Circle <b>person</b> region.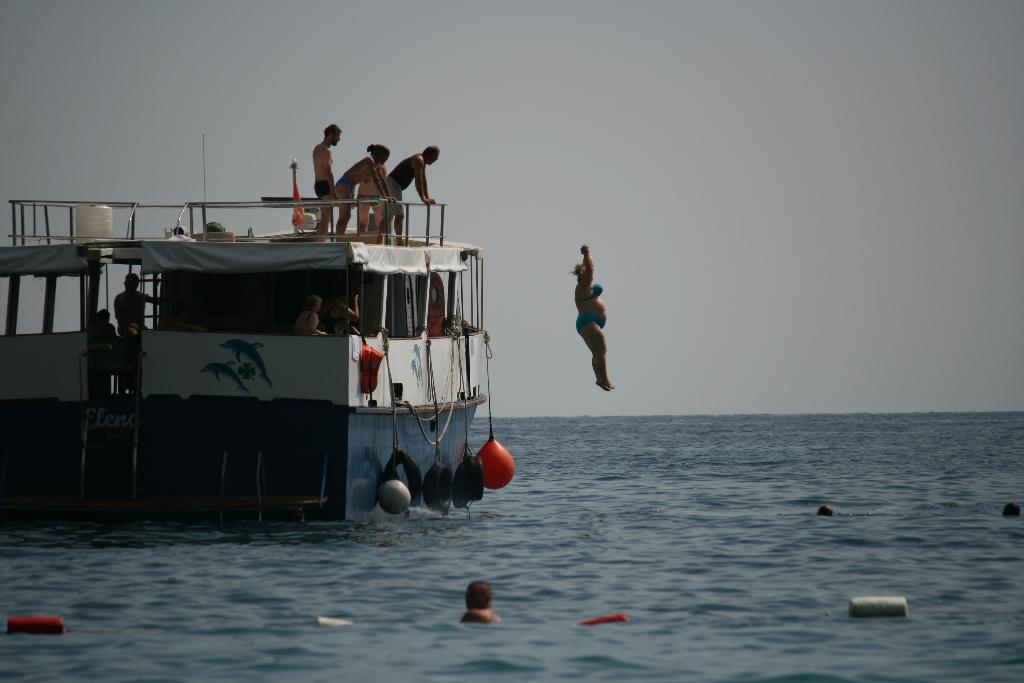
Region: <region>317, 286, 357, 336</region>.
